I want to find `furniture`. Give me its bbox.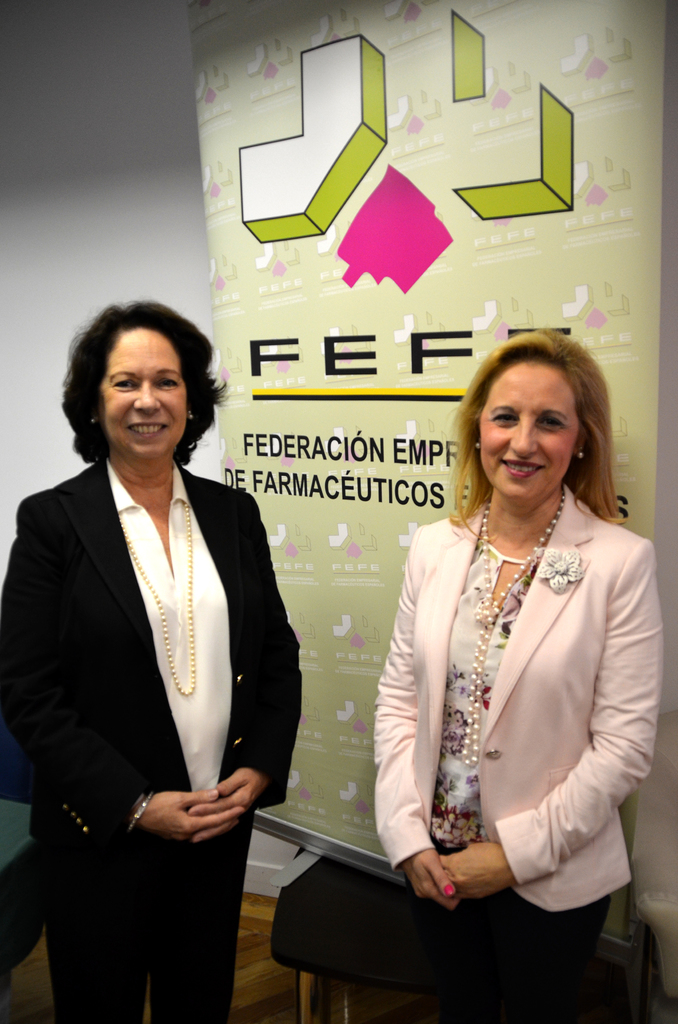
{"x1": 272, "y1": 856, "x2": 659, "y2": 1023}.
